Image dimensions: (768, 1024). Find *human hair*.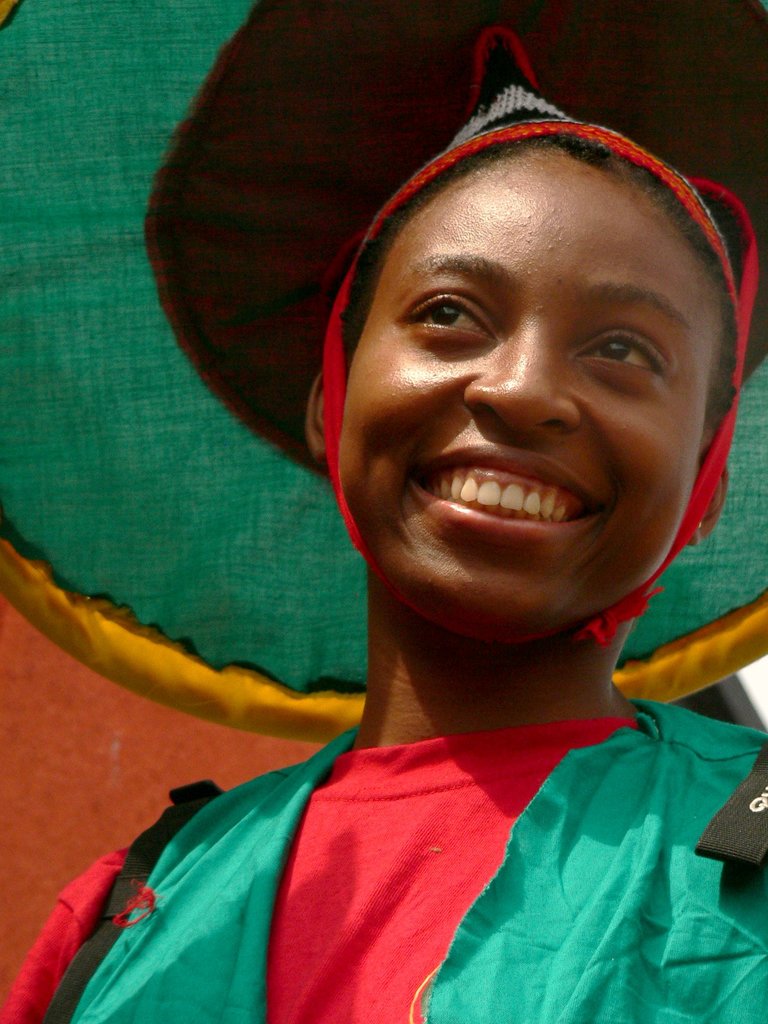
x1=343, y1=154, x2=726, y2=443.
